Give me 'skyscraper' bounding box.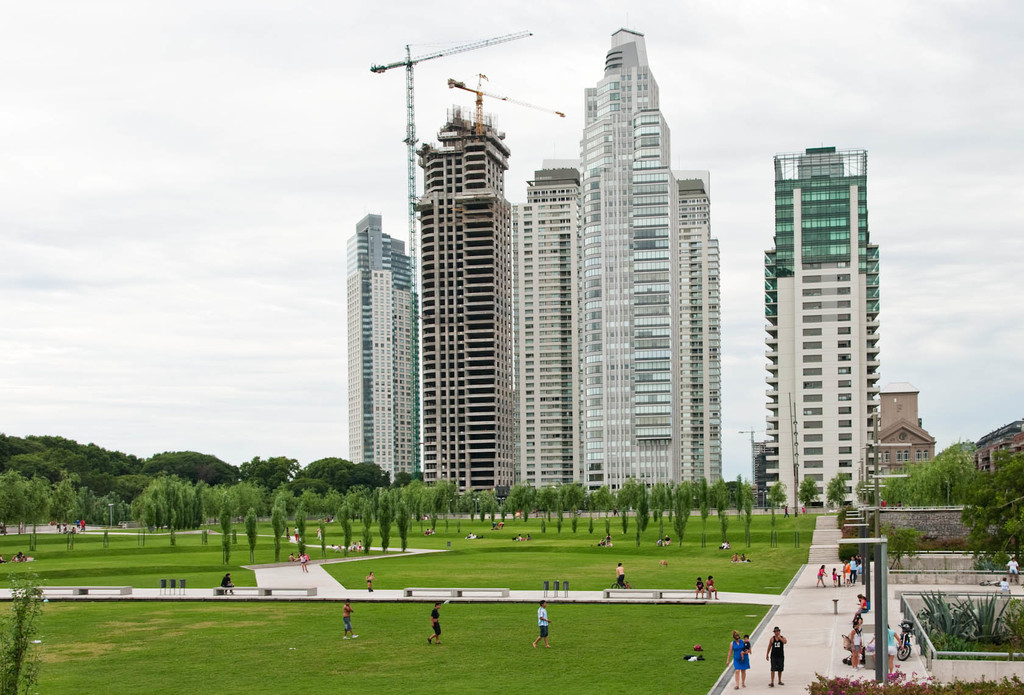
581,33,680,501.
